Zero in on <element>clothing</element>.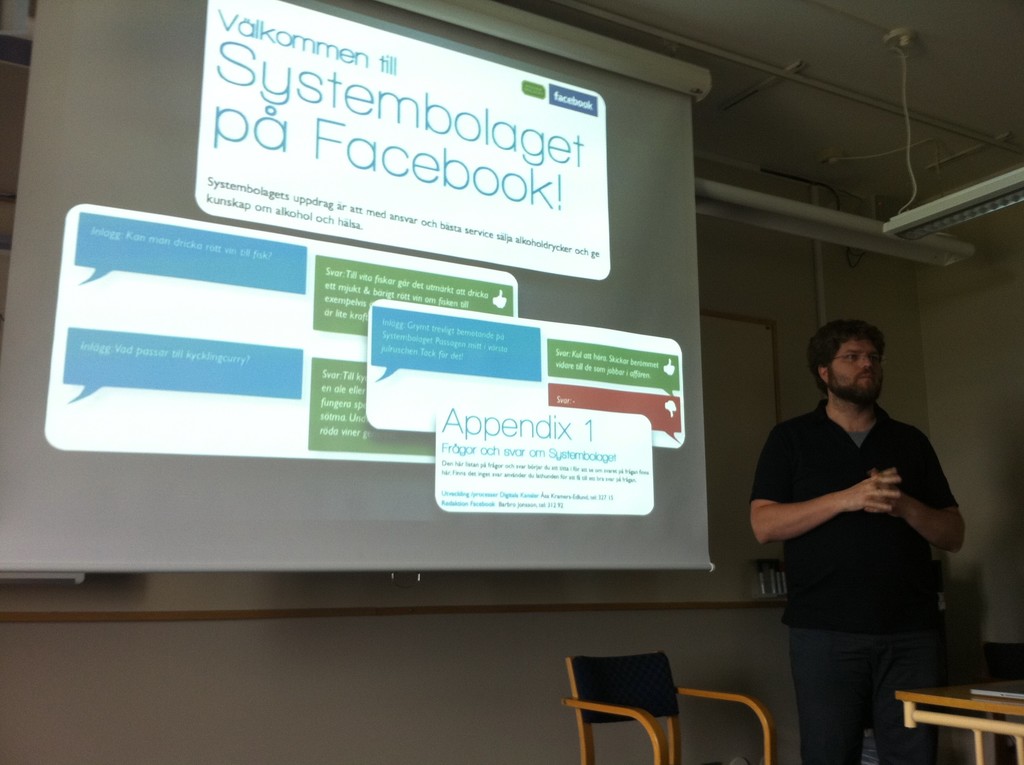
Zeroed in: (767,367,965,698).
